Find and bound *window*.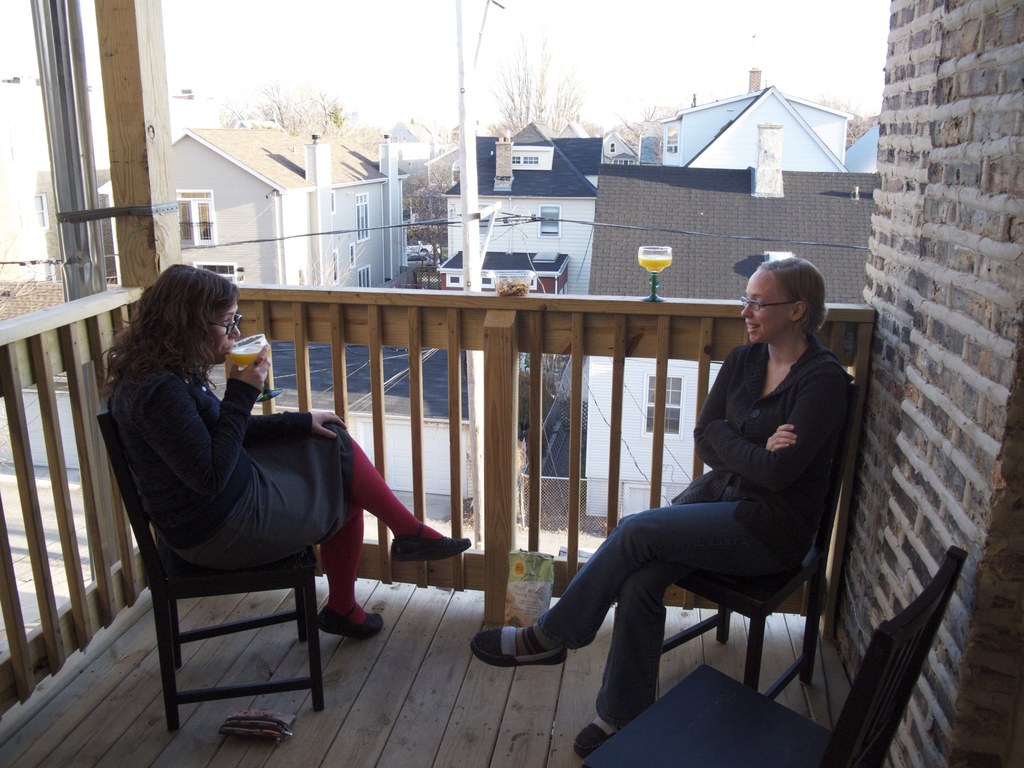
Bound: 610, 142, 612, 154.
